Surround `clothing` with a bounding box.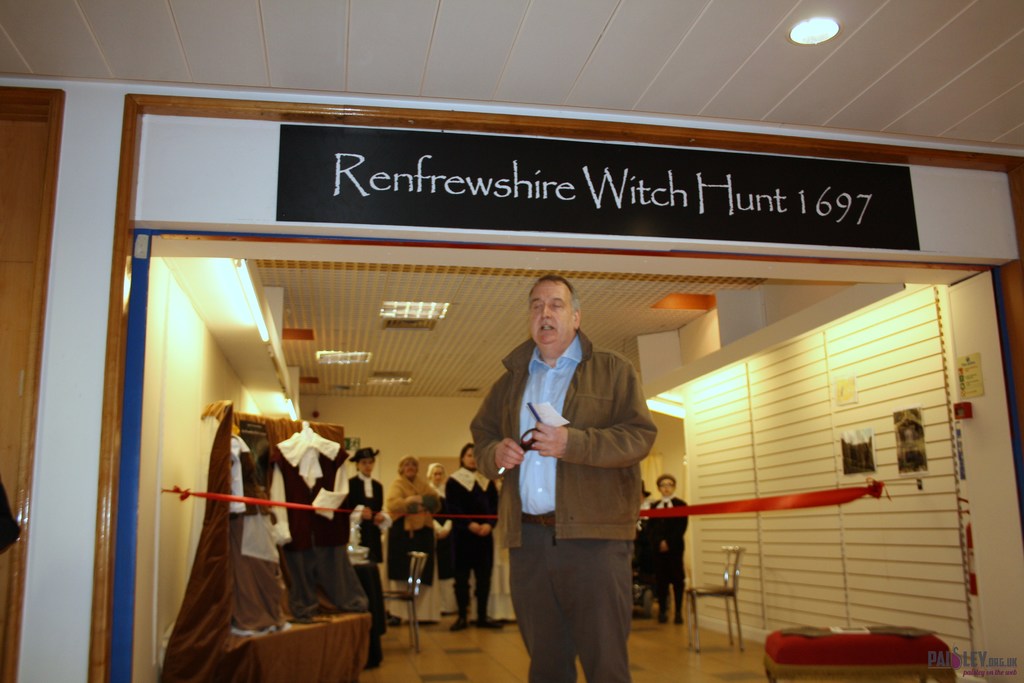
x1=381, y1=475, x2=434, y2=582.
